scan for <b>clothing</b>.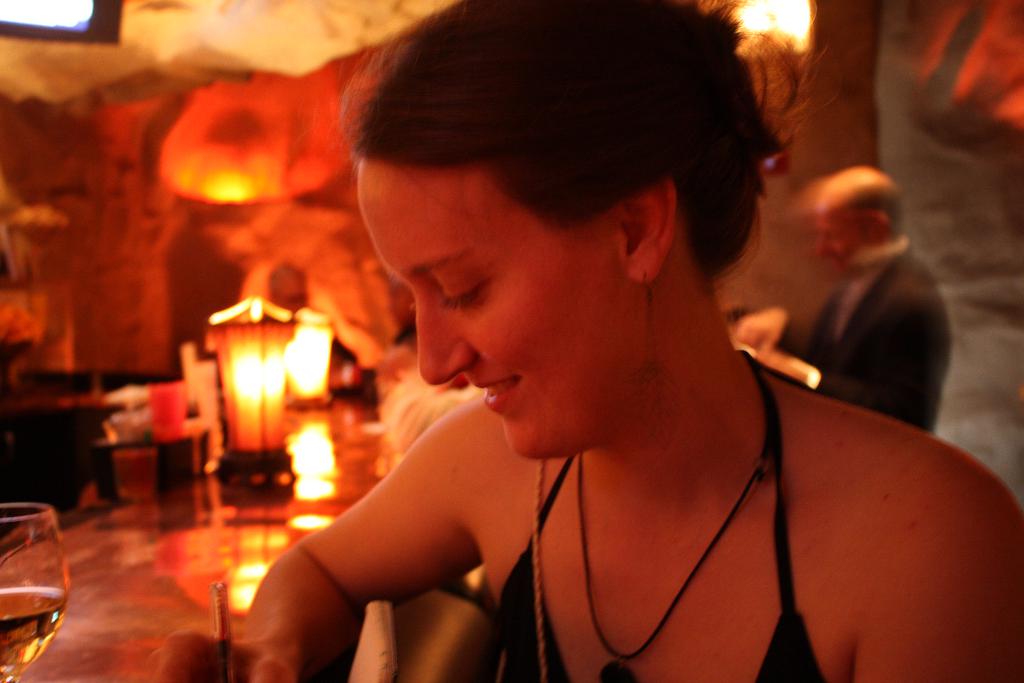
Scan result: 797/238/956/432.
